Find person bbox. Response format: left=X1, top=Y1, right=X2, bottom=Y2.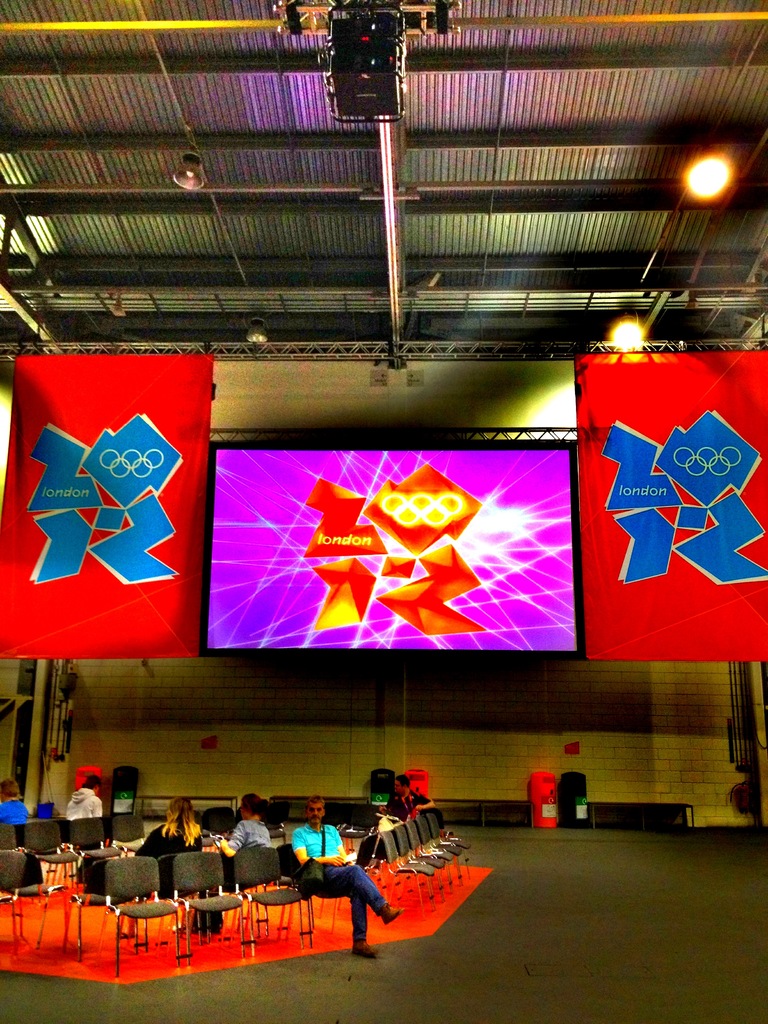
left=67, top=774, right=104, bottom=875.
